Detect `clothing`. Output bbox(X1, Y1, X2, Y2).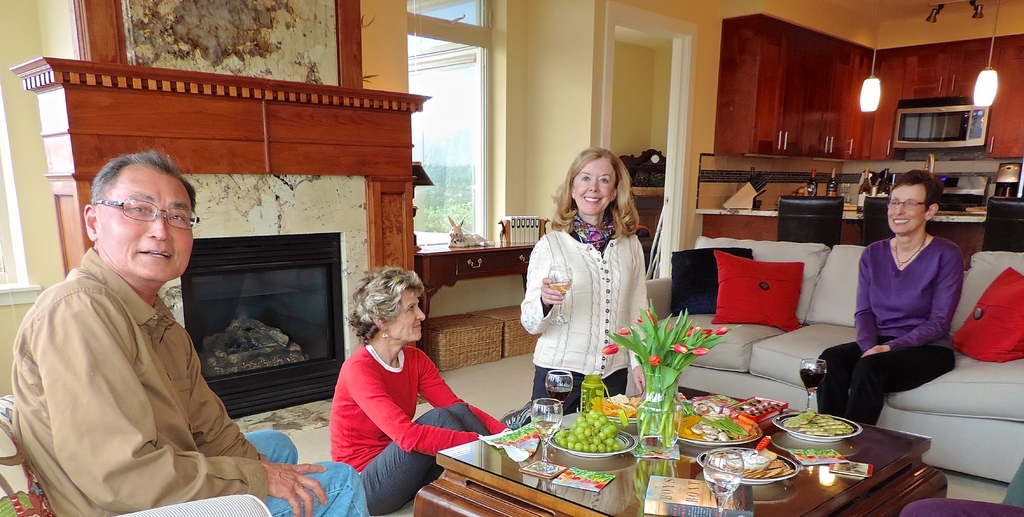
bbox(817, 235, 975, 427).
